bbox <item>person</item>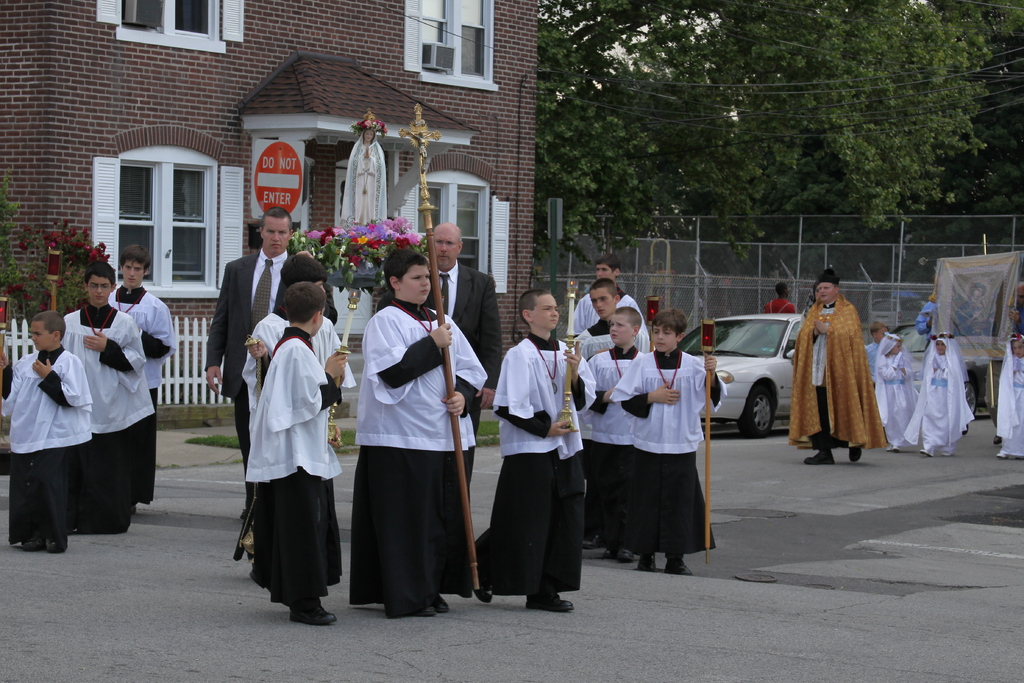
box=[584, 306, 648, 562]
